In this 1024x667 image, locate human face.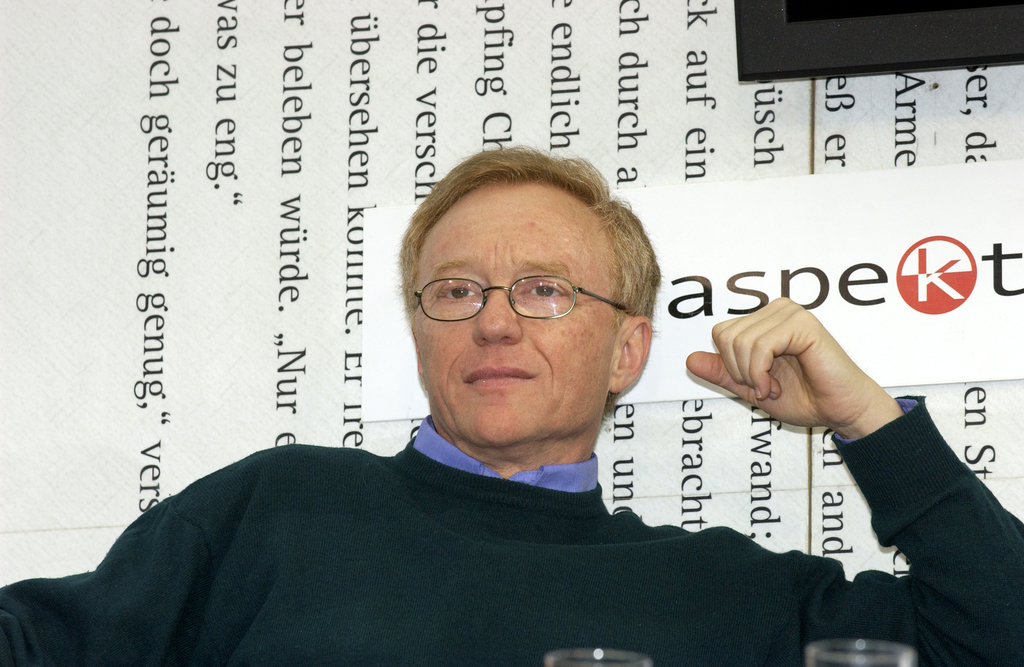
Bounding box: BBox(411, 186, 616, 449).
